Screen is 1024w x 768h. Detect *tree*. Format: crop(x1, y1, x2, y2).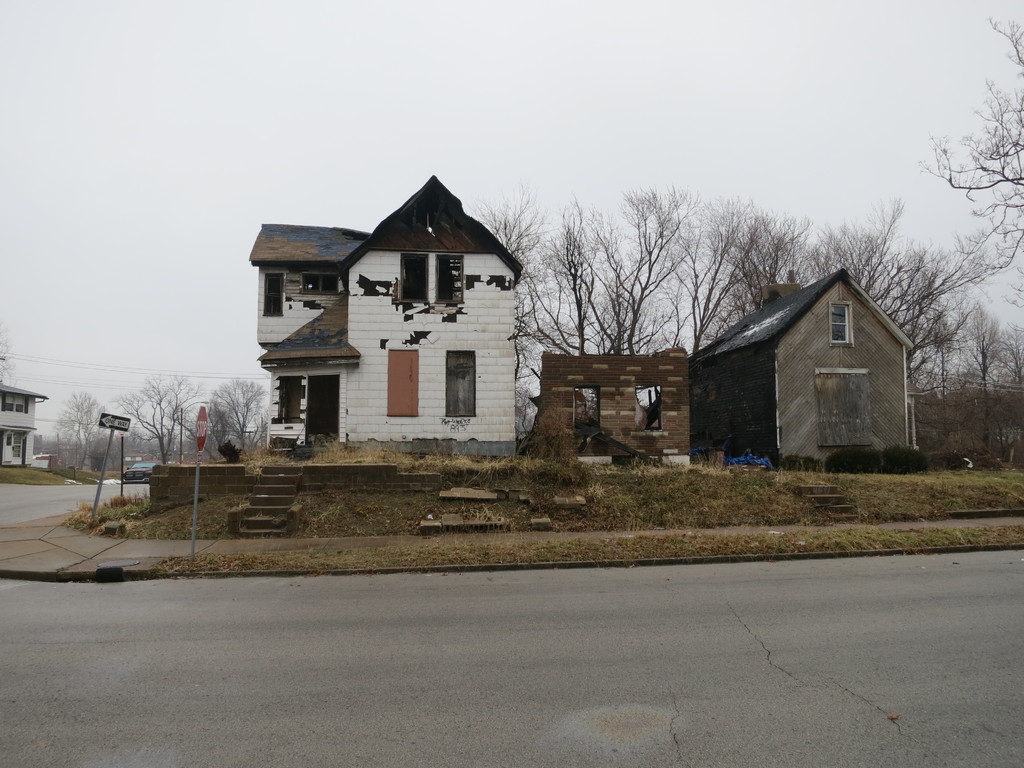
crop(19, 384, 101, 472).
